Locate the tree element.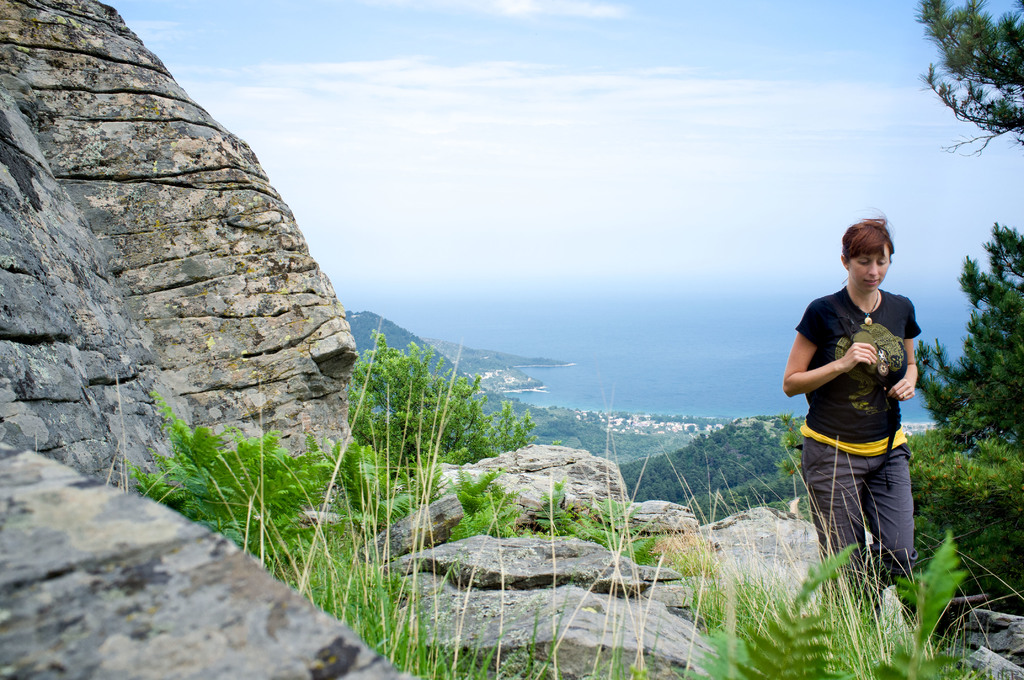
Element bbox: {"left": 903, "top": 213, "right": 1023, "bottom": 429}.
